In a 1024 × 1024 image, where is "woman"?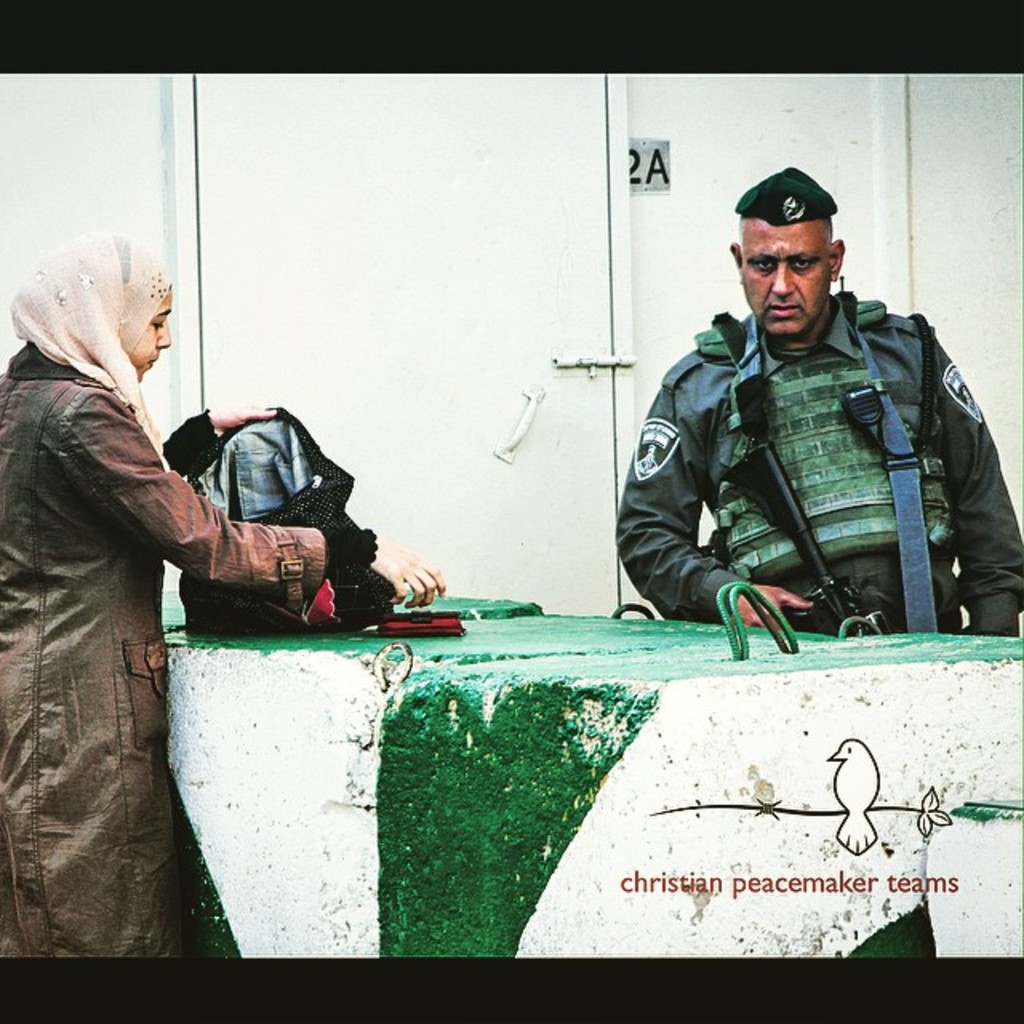
0,232,446,958.
